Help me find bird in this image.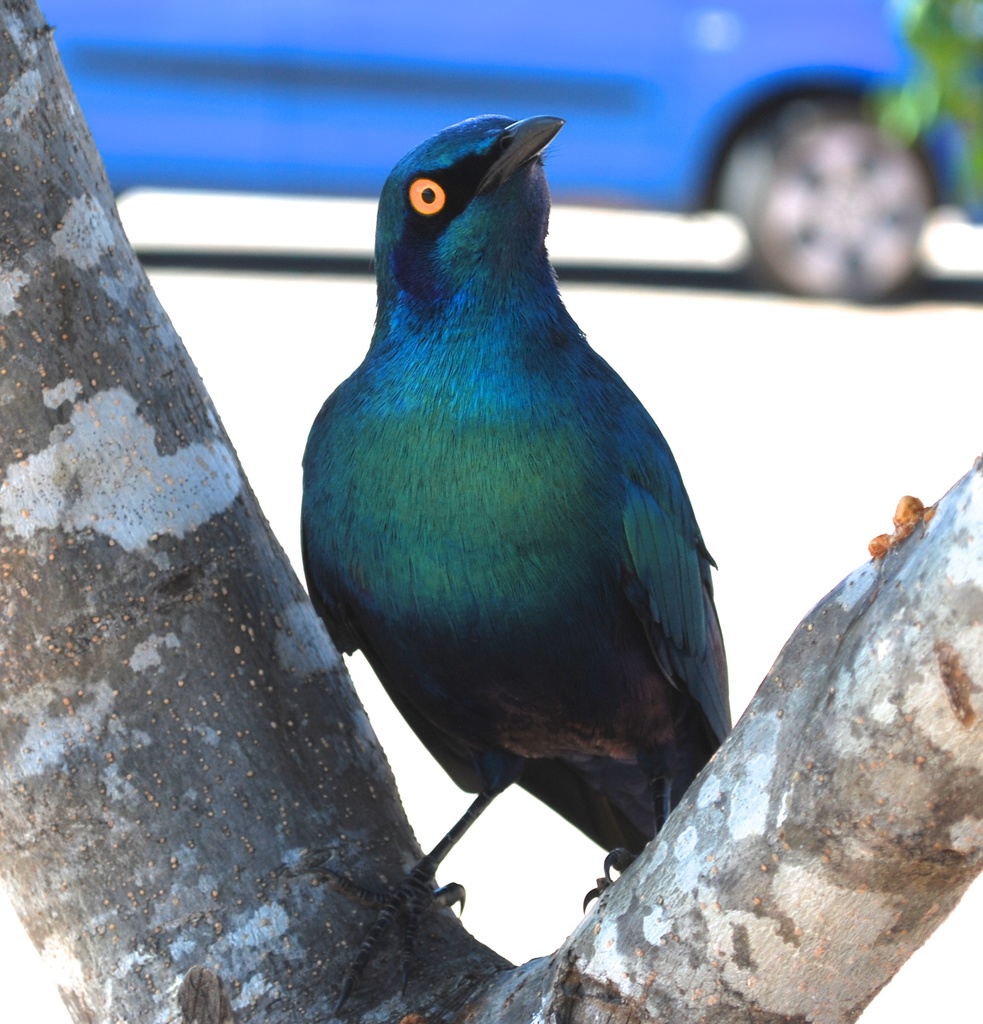
Found it: <region>282, 116, 767, 924</region>.
